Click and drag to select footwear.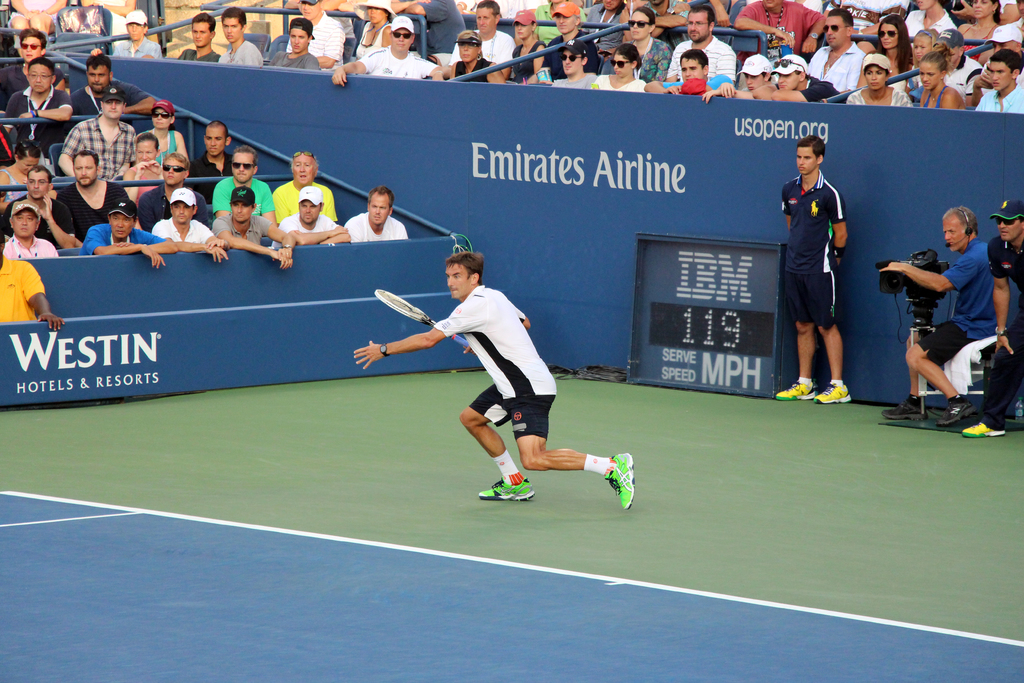
Selection: region(478, 477, 533, 502).
